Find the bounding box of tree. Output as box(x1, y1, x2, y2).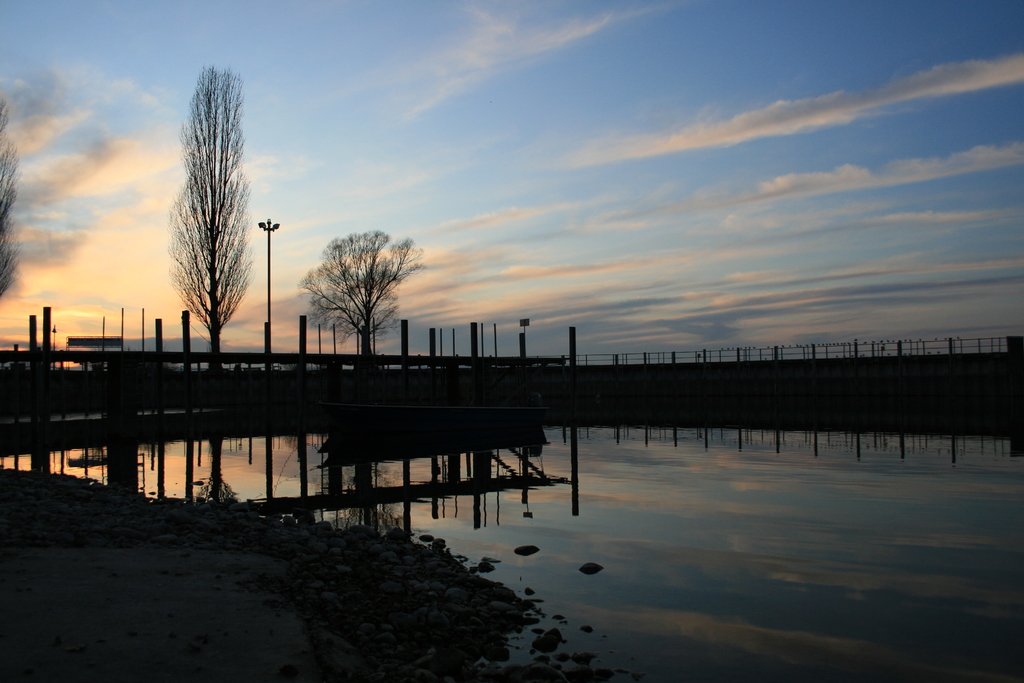
box(155, 45, 266, 366).
